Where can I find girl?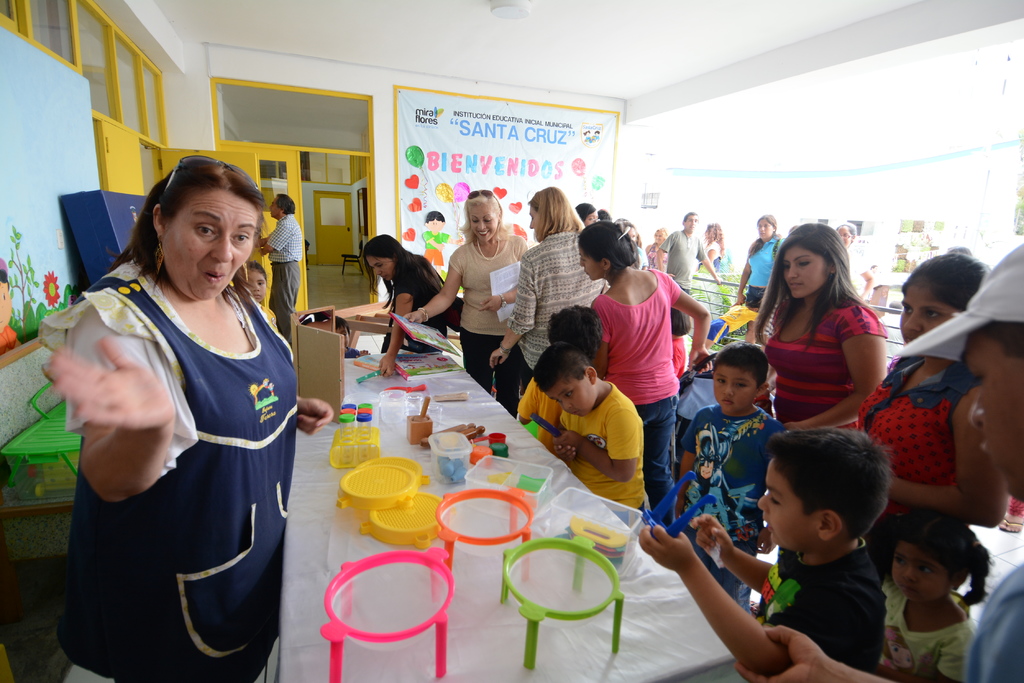
You can find it at (570,218,711,517).
